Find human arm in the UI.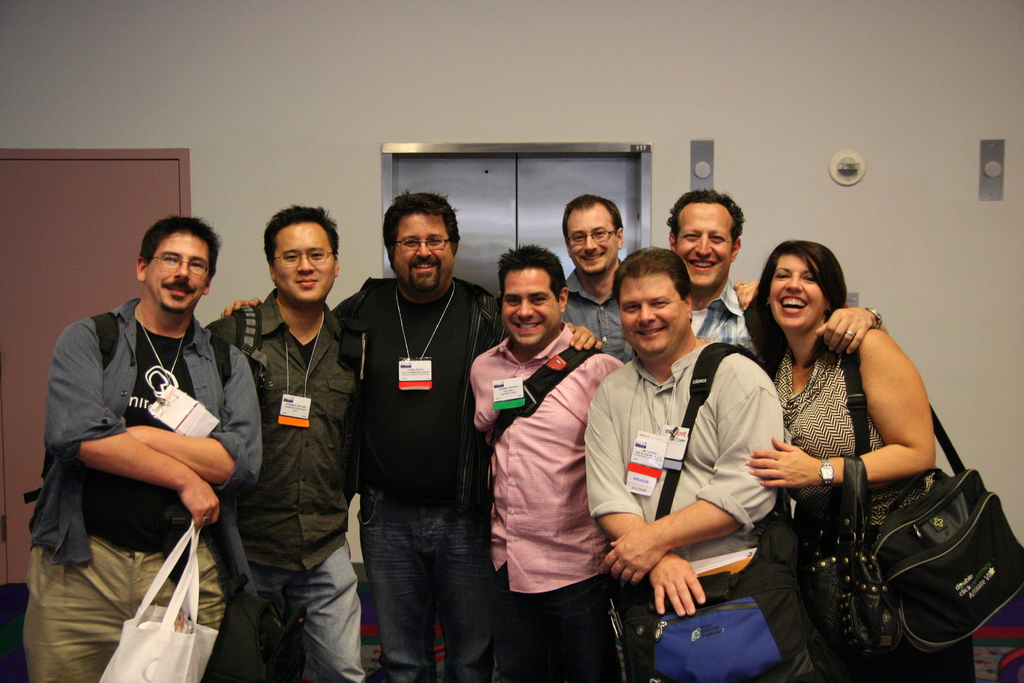
UI element at <region>814, 304, 885, 358</region>.
